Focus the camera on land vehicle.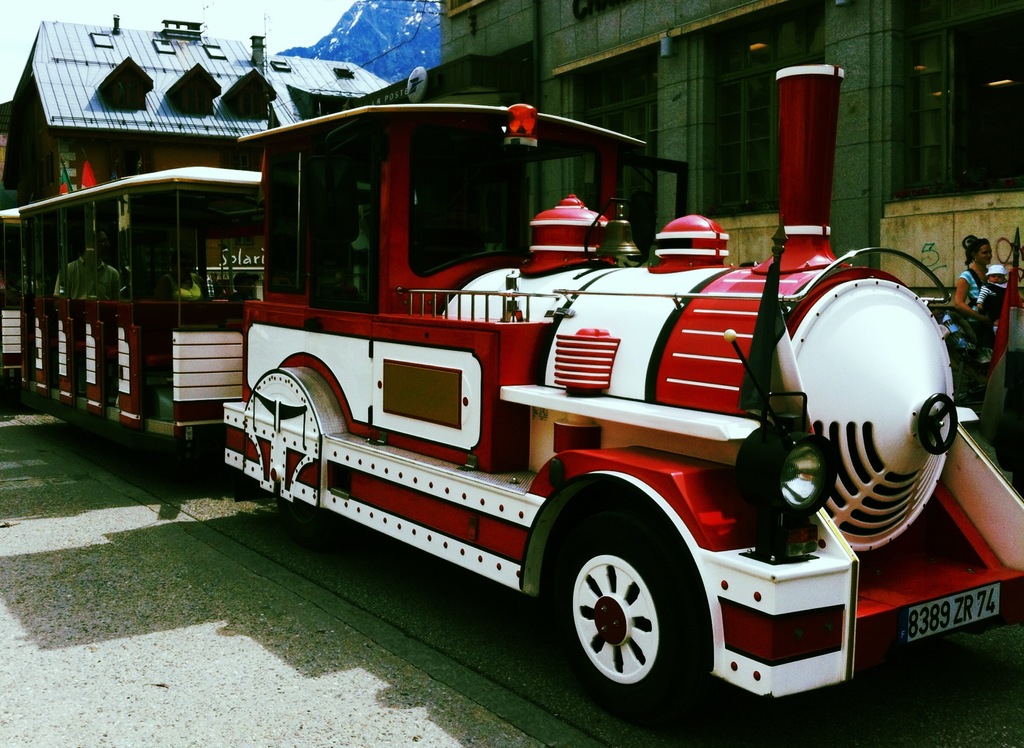
Focus region: 0 97 1023 715.
